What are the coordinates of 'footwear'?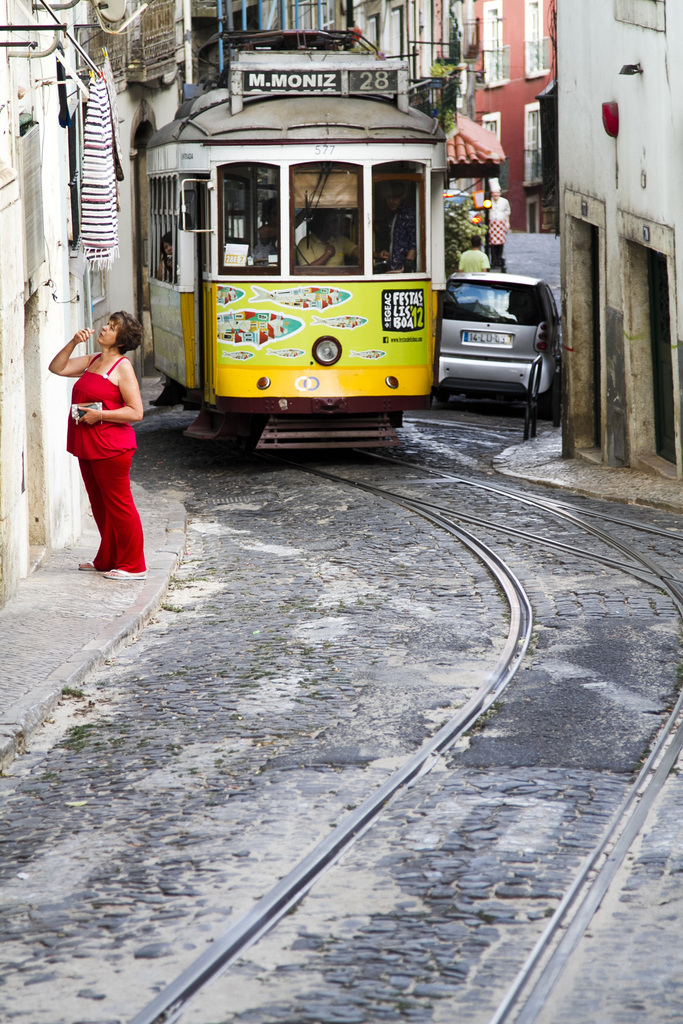
(488, 264, 505, 274).
